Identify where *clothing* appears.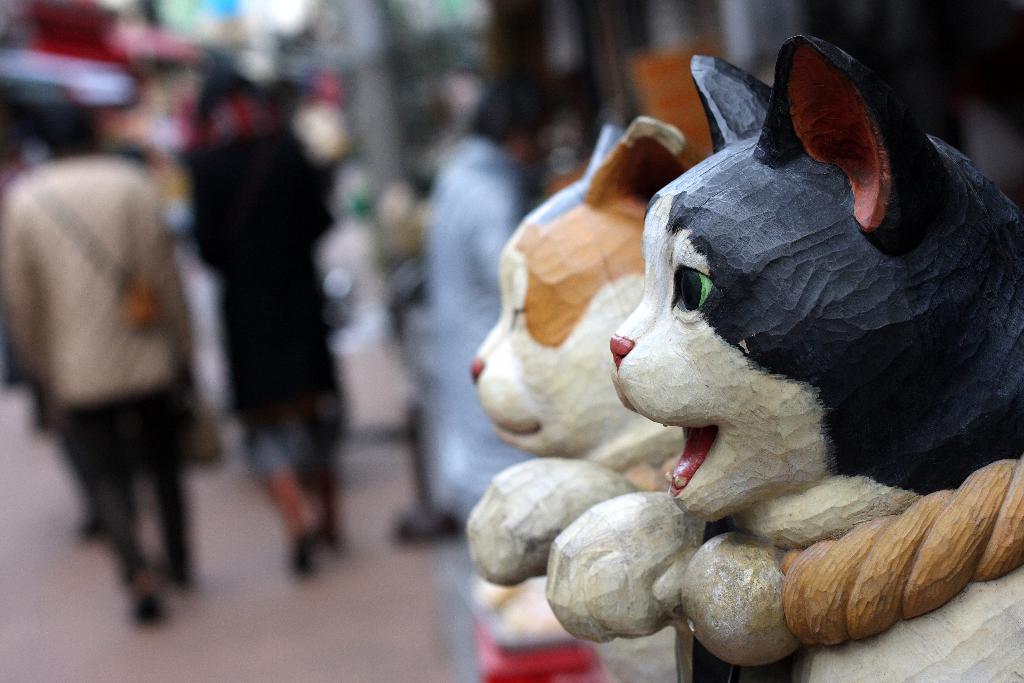
Appears at rect(427, 130, 513, 527).
